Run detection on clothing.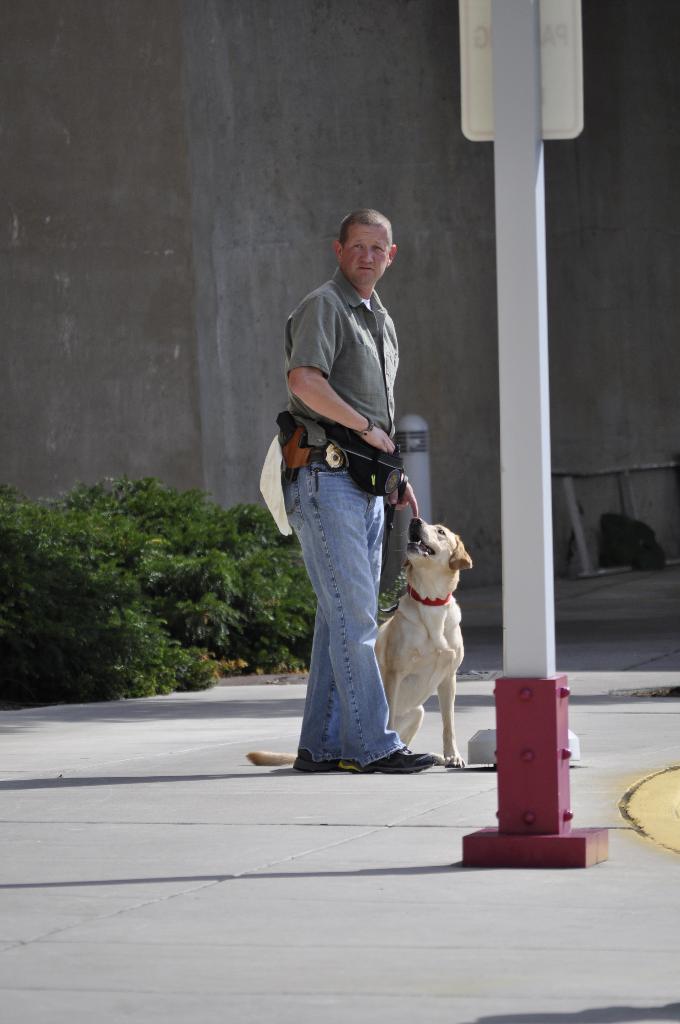
Result: l=278, t=253, r=459, b=757.
